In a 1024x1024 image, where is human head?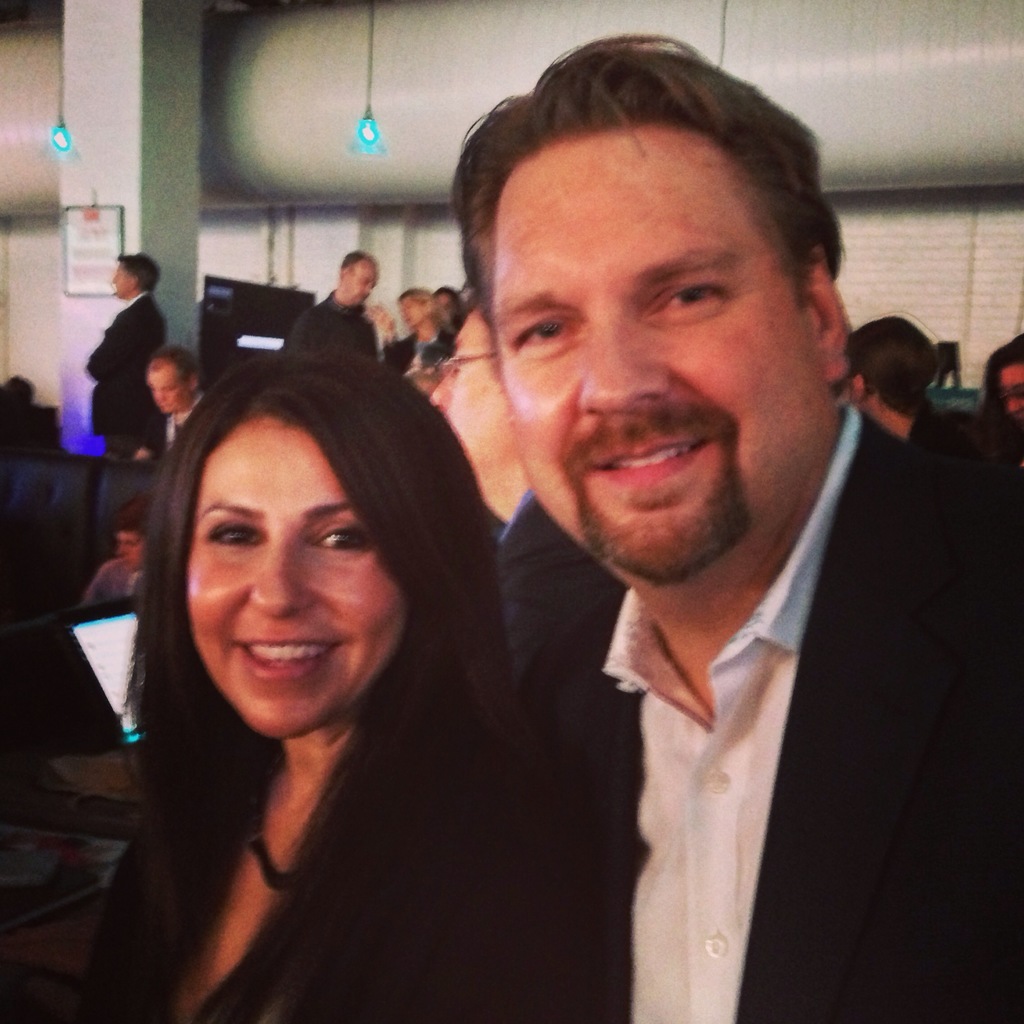
[395, 283, 442, 332].
